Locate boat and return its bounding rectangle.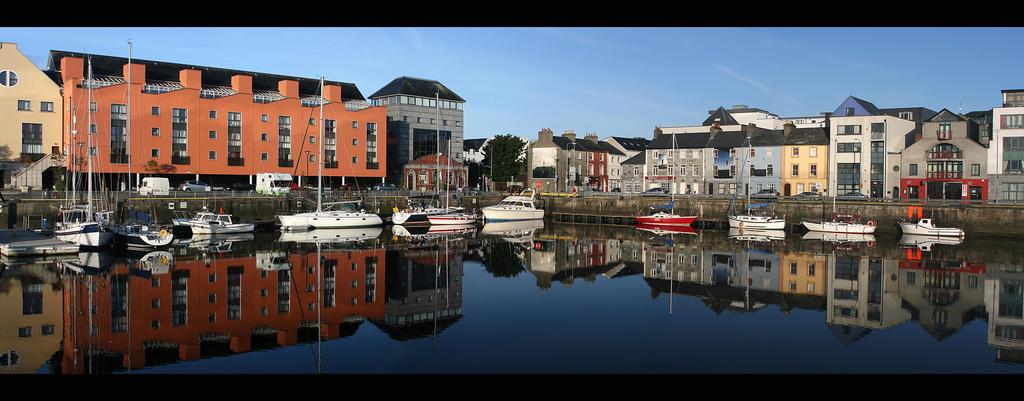
x1=390, y1=135, x2=481, y2=226.
